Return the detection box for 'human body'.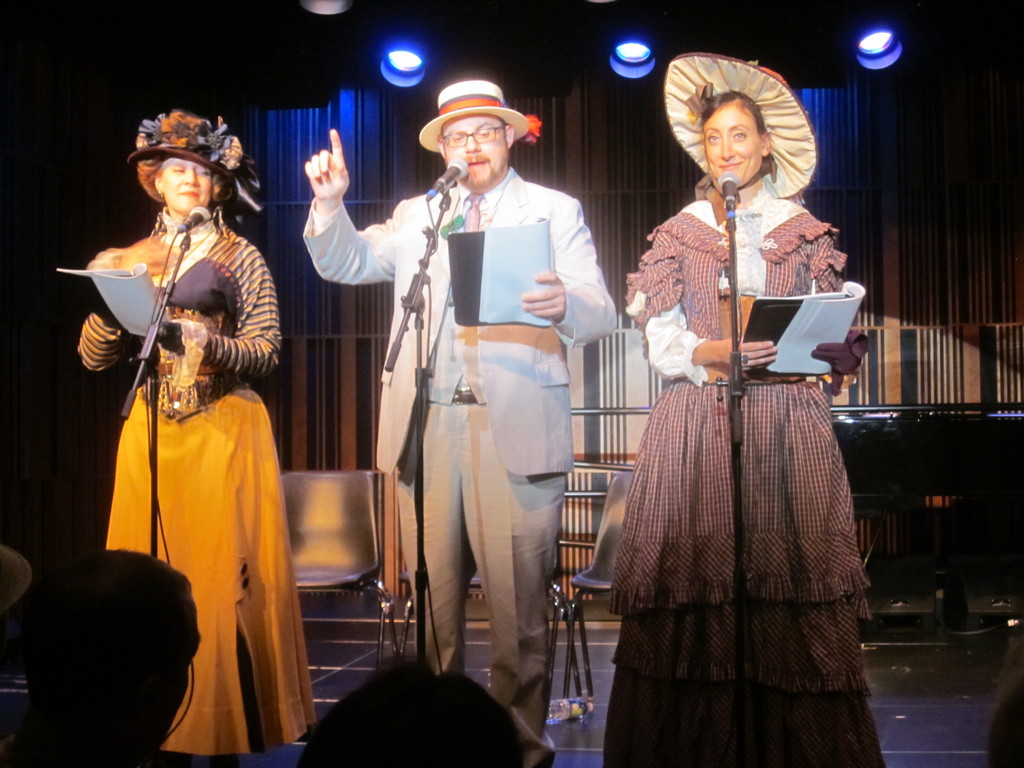
582:52:893:767.
